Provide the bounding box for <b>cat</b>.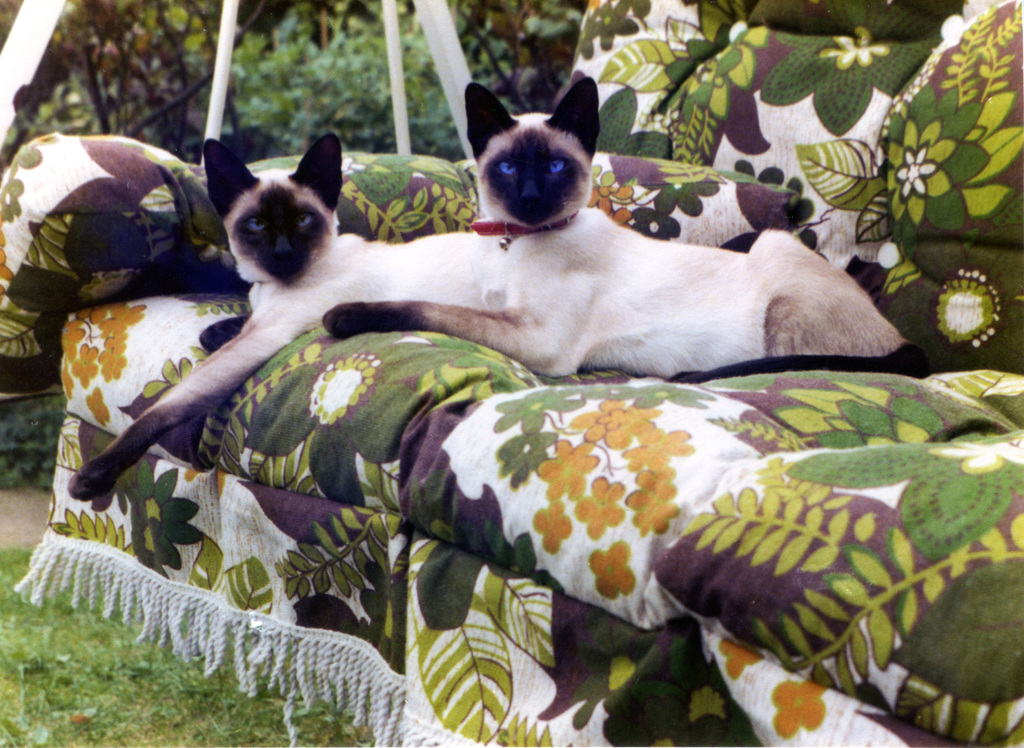
l=67, t=127, r=486, b=504.
